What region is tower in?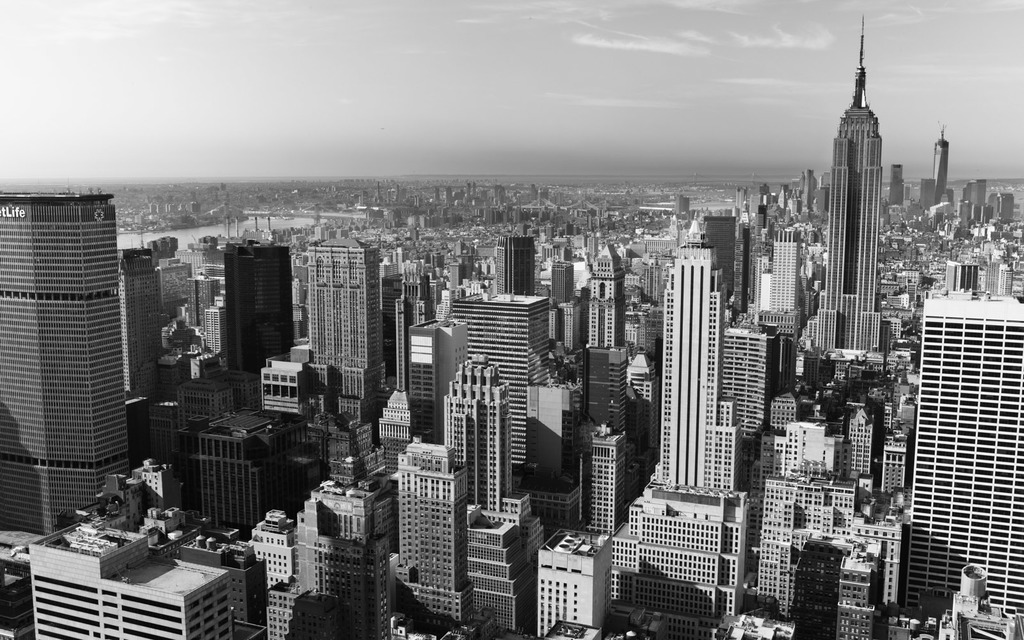
(195,219,300,391).
